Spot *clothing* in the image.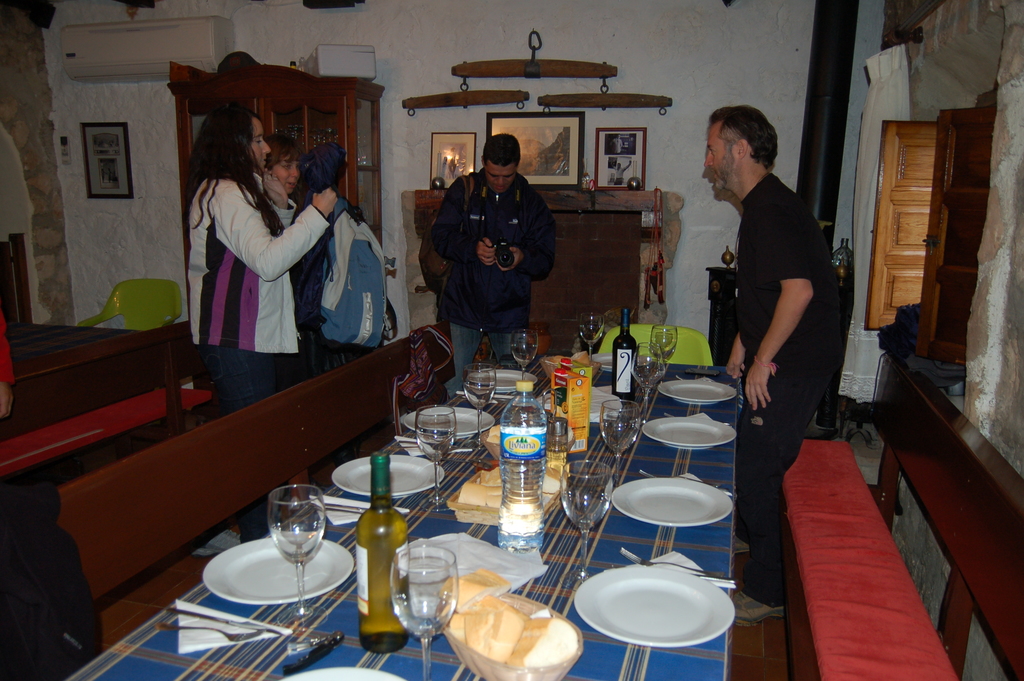
*clothing* found at [x1=188, y1=167, x2=332, y2=357].
